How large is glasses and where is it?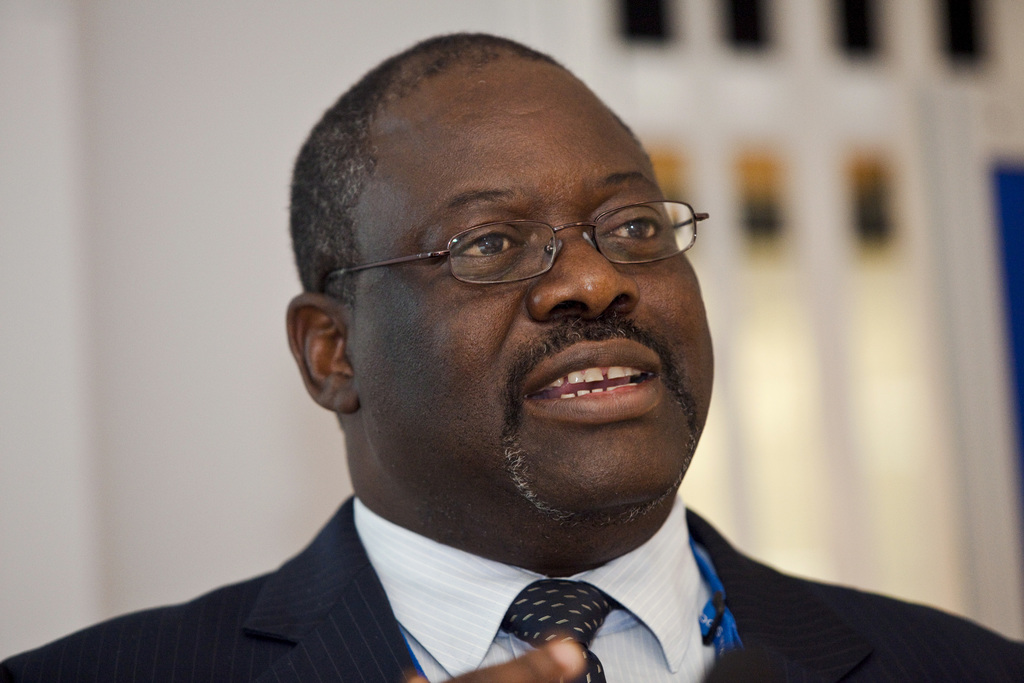
Bounding box: bbox=[344, 162, 684, 292].
